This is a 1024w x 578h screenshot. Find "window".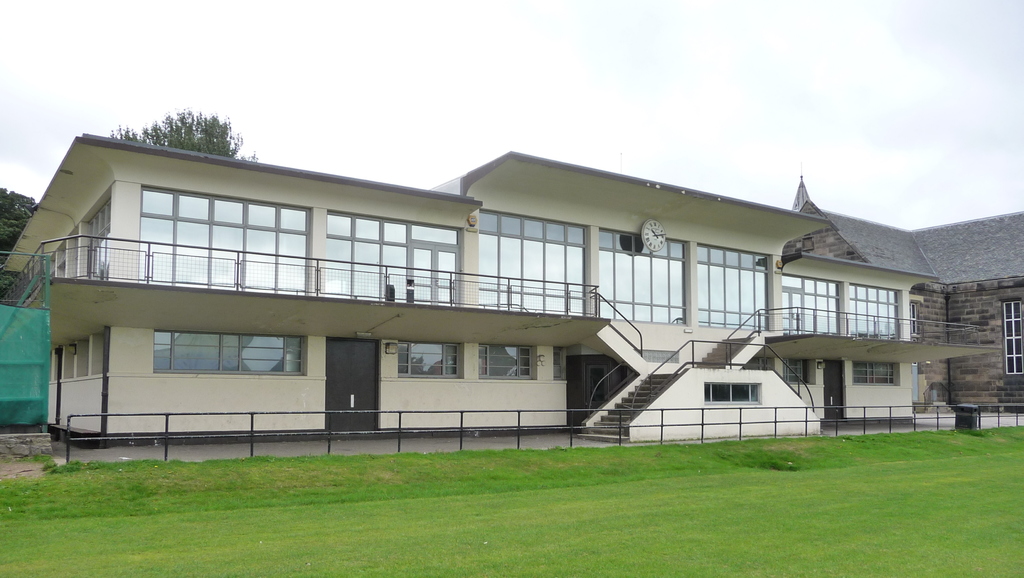
Bounding box: {"x1": 596, "y1": 242, "x2": 689, "y2": 327}.
